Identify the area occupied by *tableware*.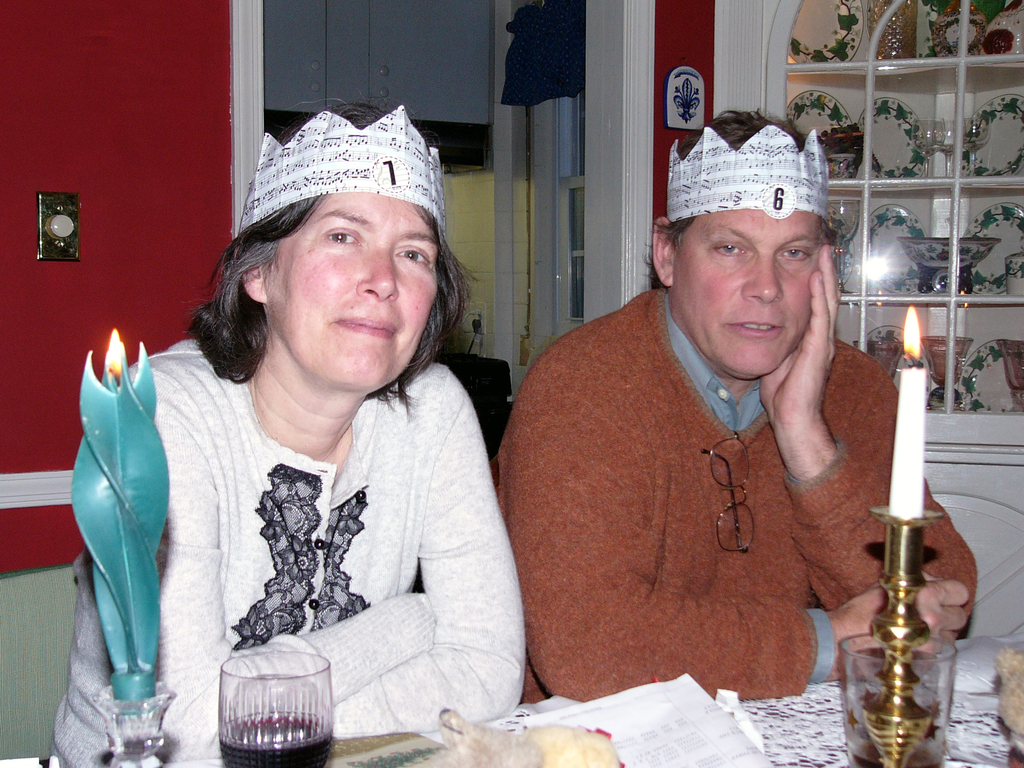
Area: l=999, t=259, r=1023, b=307.
